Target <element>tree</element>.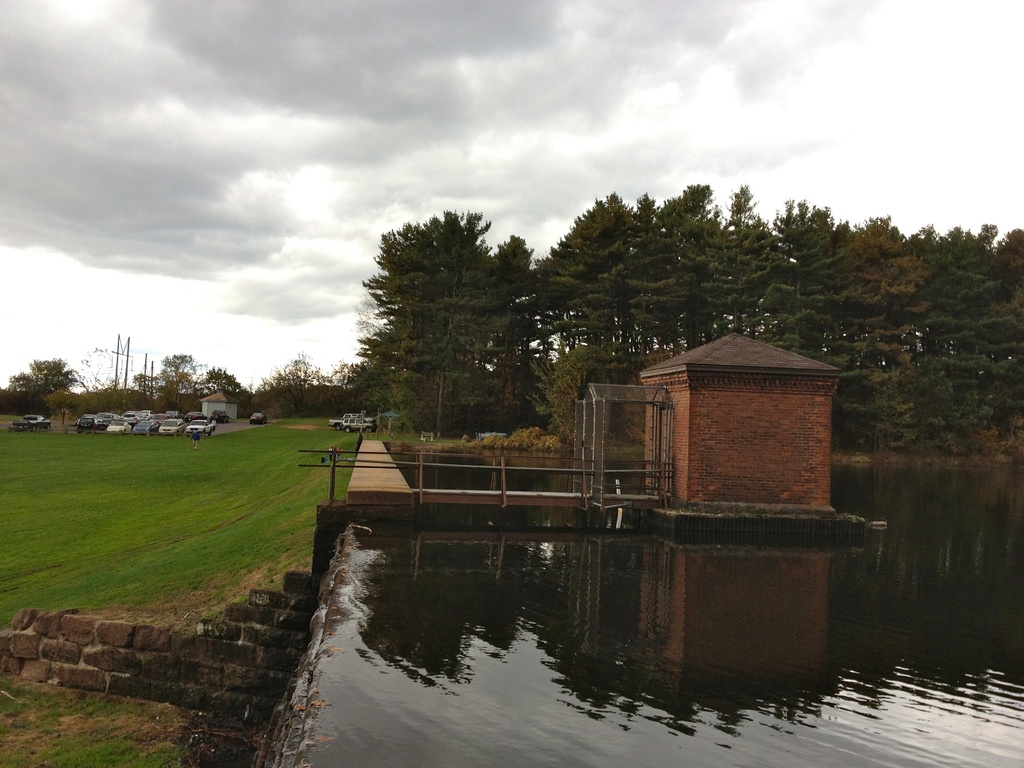
Target region: 7:343:75:433.
